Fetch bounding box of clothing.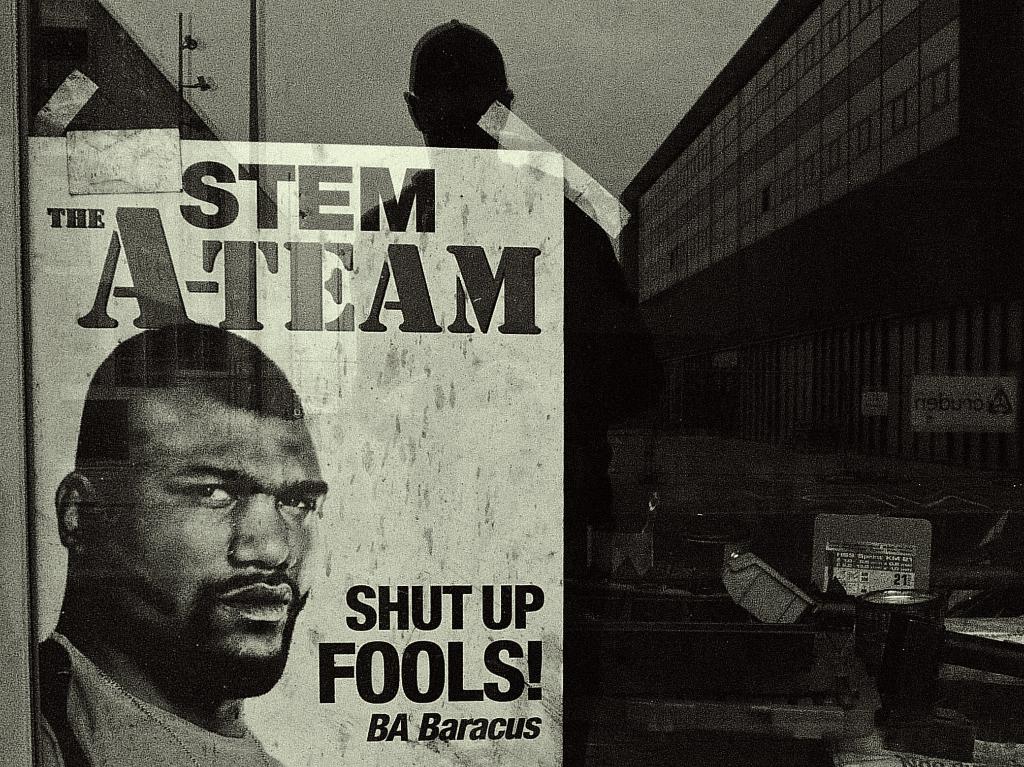
Bbox: {"left": 32, "top": 626, "right": 291, "bottom": 766}.
